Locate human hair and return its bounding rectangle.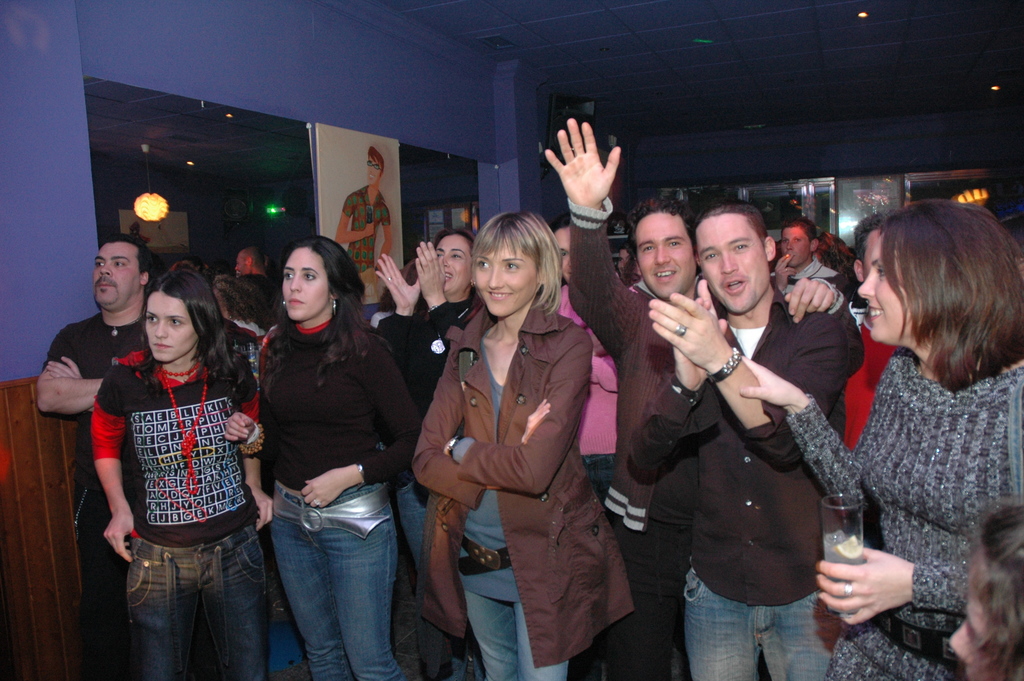
{"left": 173, "top": 259, "right": 200, "bottom": 276}.
